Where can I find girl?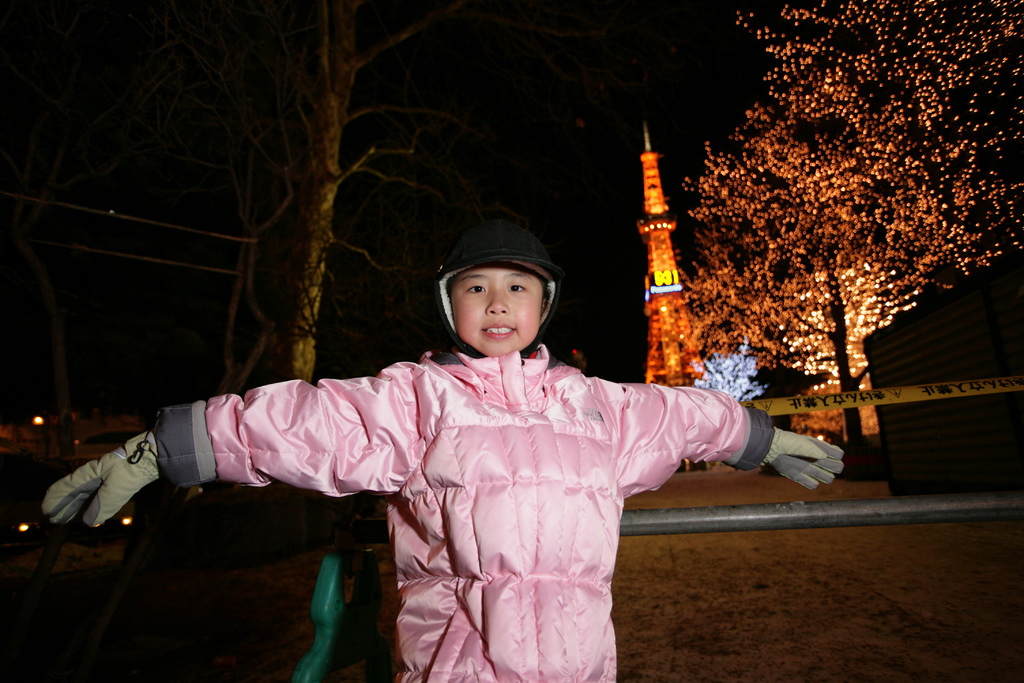
You can find it at pyautogui.locateOnScreen(45, 219, 846, 682).
